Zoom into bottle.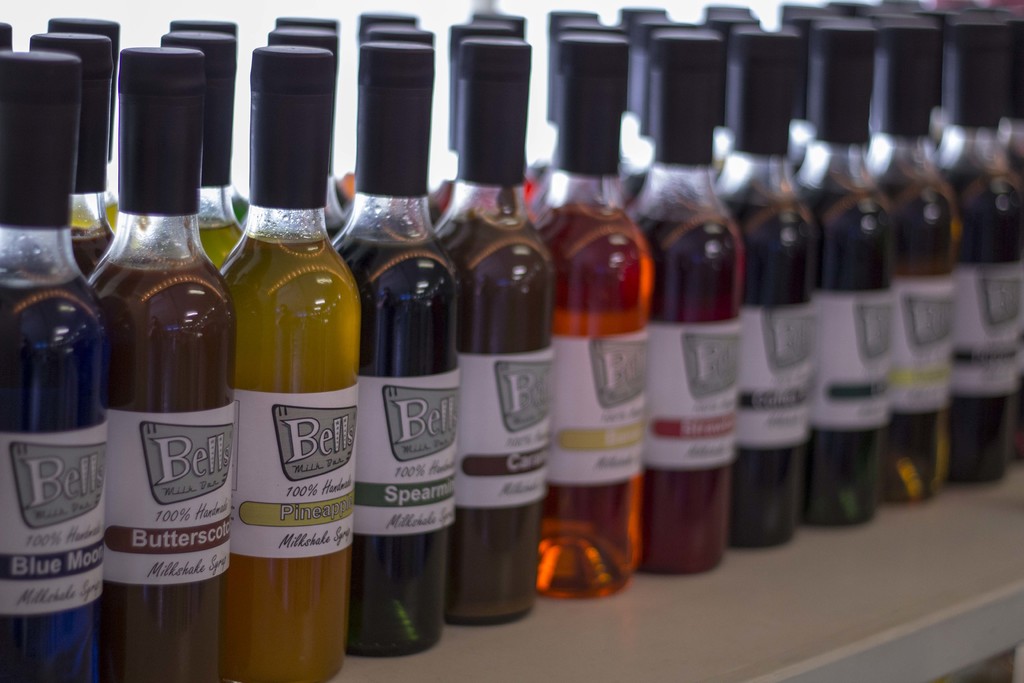
Zoom target: (426,38,562,627).
